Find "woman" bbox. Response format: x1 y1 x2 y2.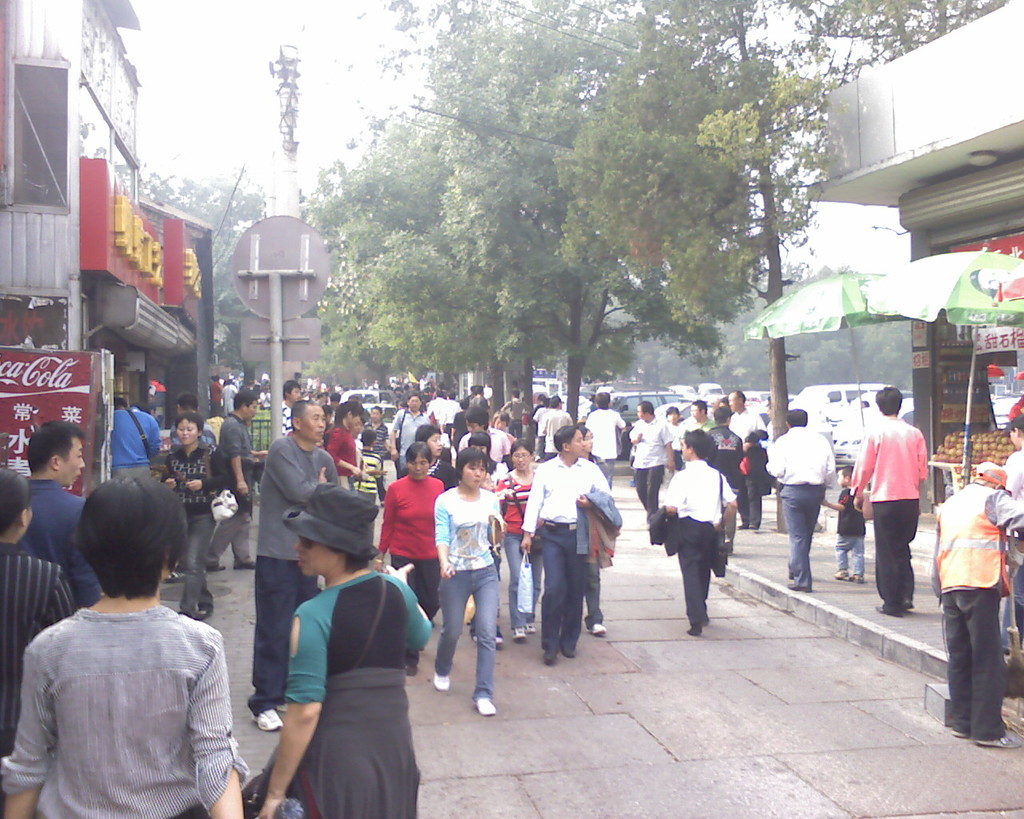
373 437 453 675.
